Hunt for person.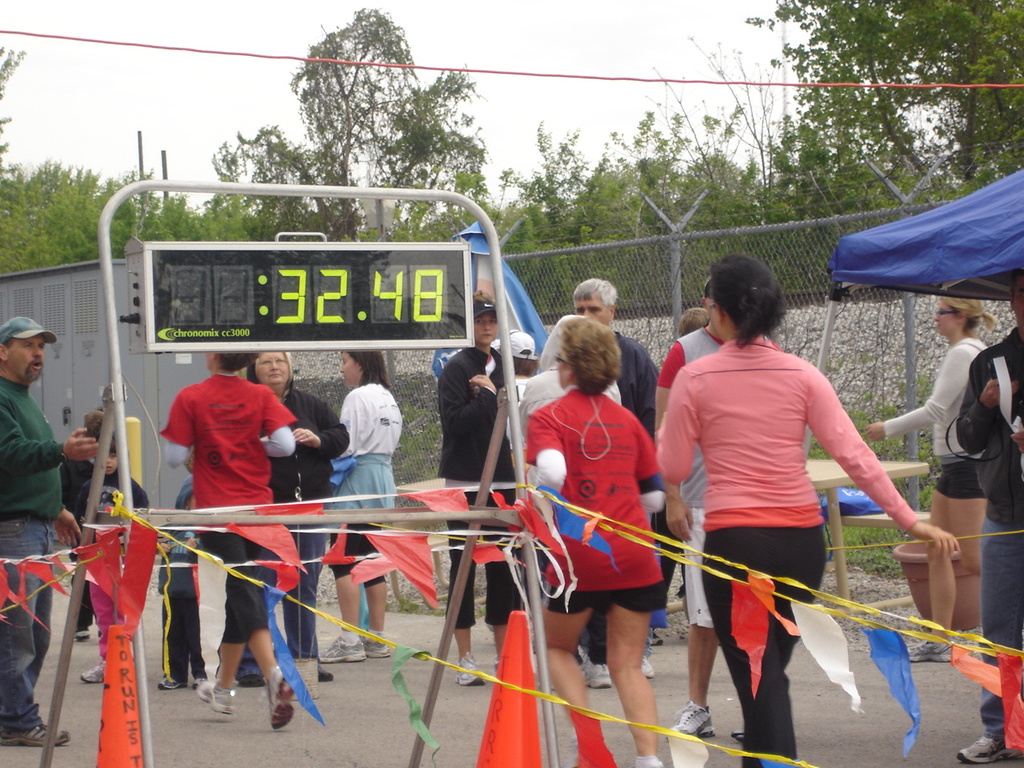
Hunted down at detection(51, 430, 153, 646).
